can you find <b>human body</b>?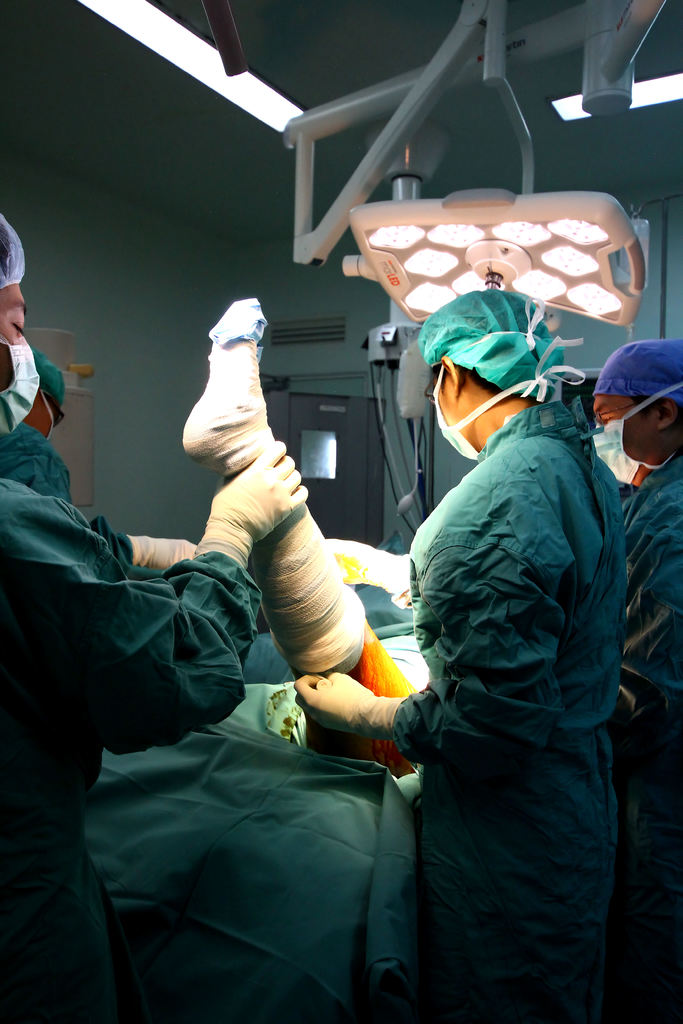
Yes, bounding box: {"x1": 0, "y1": 209, "x2": 304, "y2": 1022}.
